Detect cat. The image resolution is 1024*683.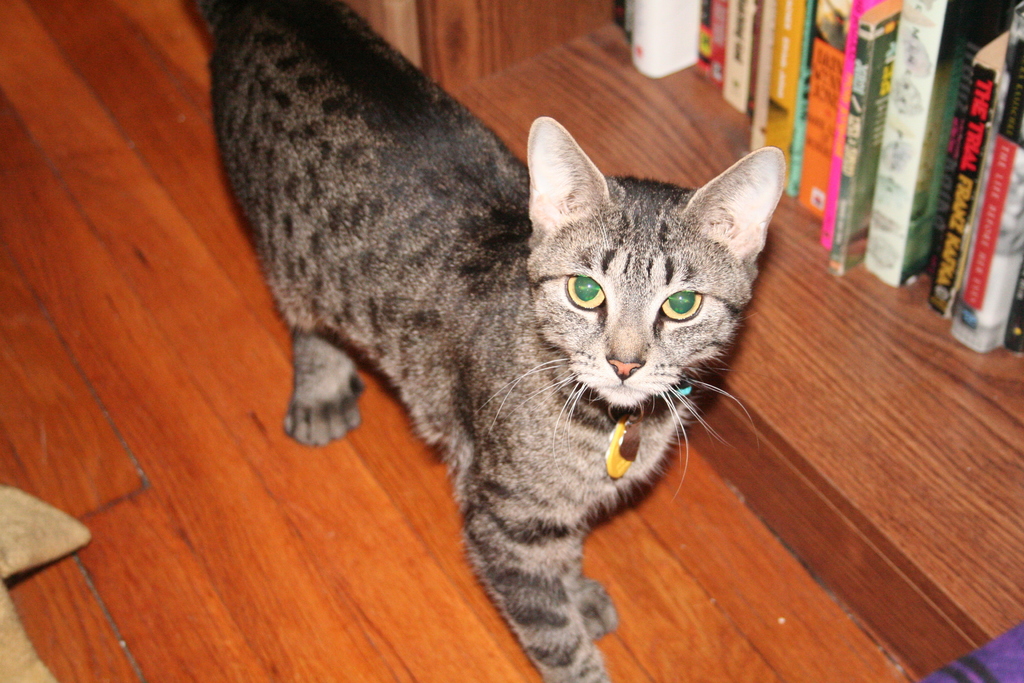
(left=185, top=0, right=787, bottom=682).
